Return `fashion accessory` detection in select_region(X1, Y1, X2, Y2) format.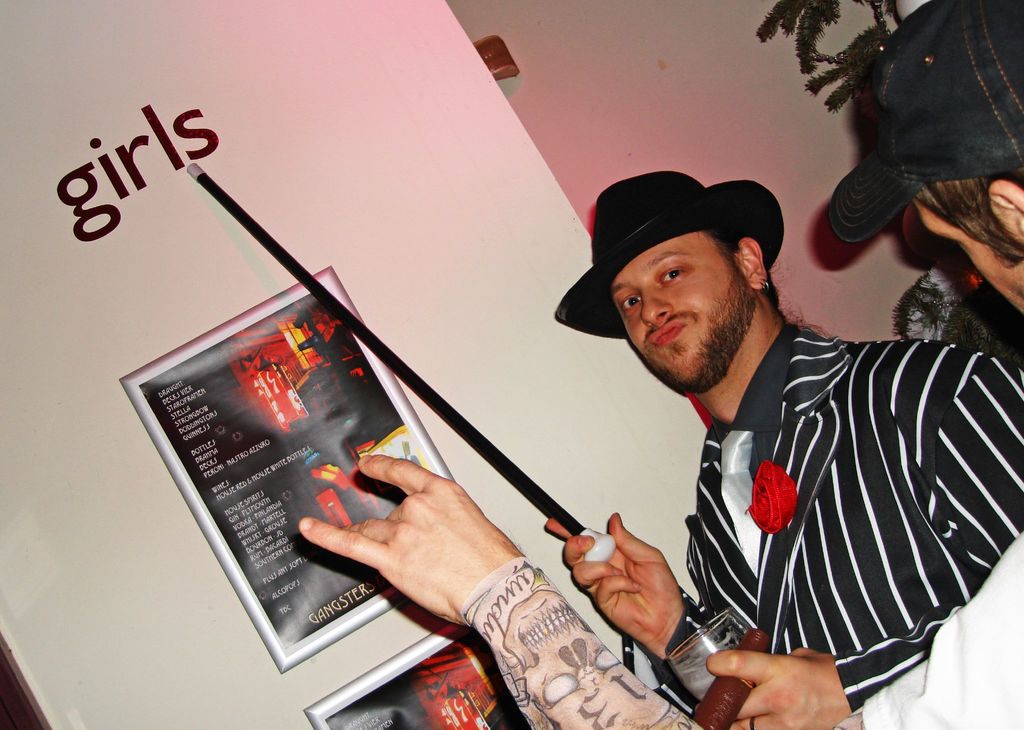
select_region(762, 281, 772, 291).
